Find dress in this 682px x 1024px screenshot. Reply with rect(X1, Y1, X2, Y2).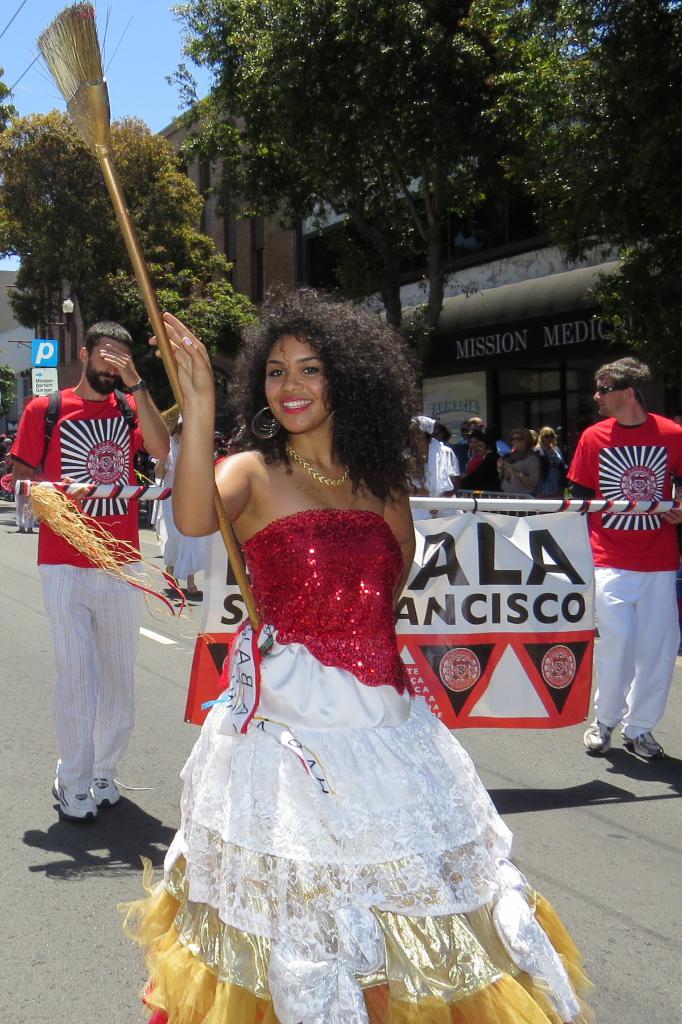
rect(127, 509, 599, 1023).
